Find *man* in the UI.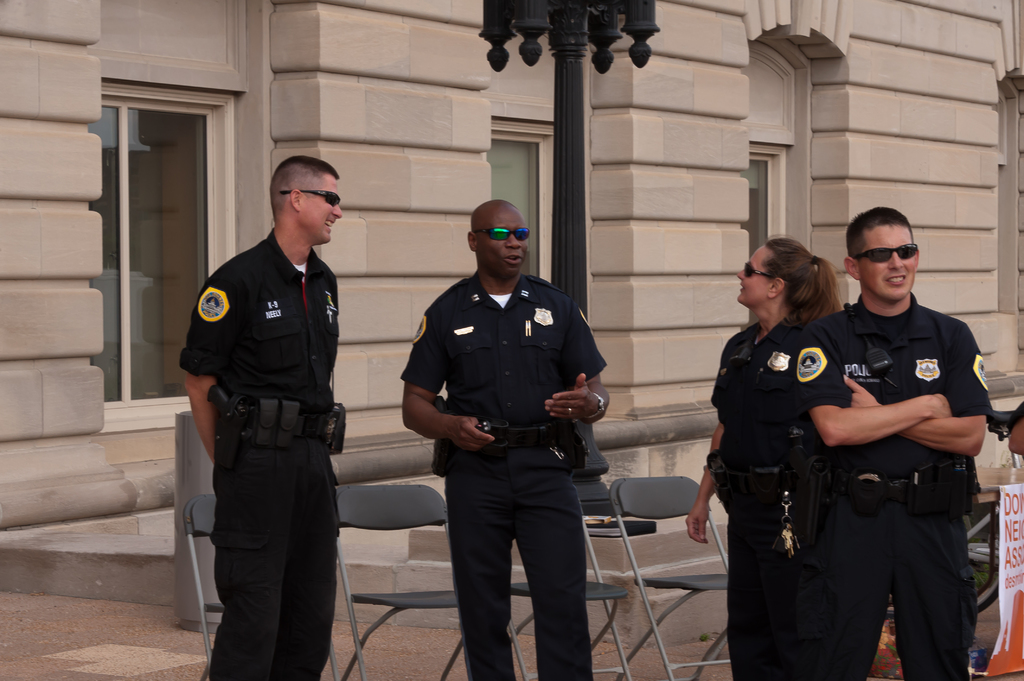
UI element at box=[769, 201, 1004, 680].
